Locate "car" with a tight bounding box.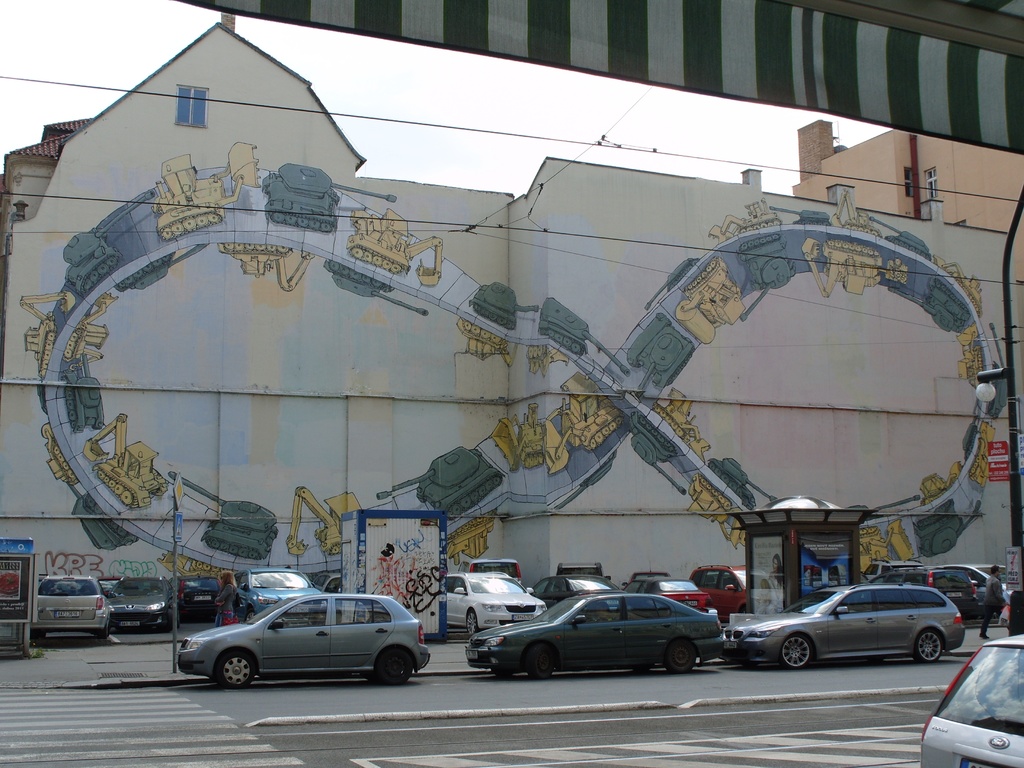
box(468, 561, 520, 580).
